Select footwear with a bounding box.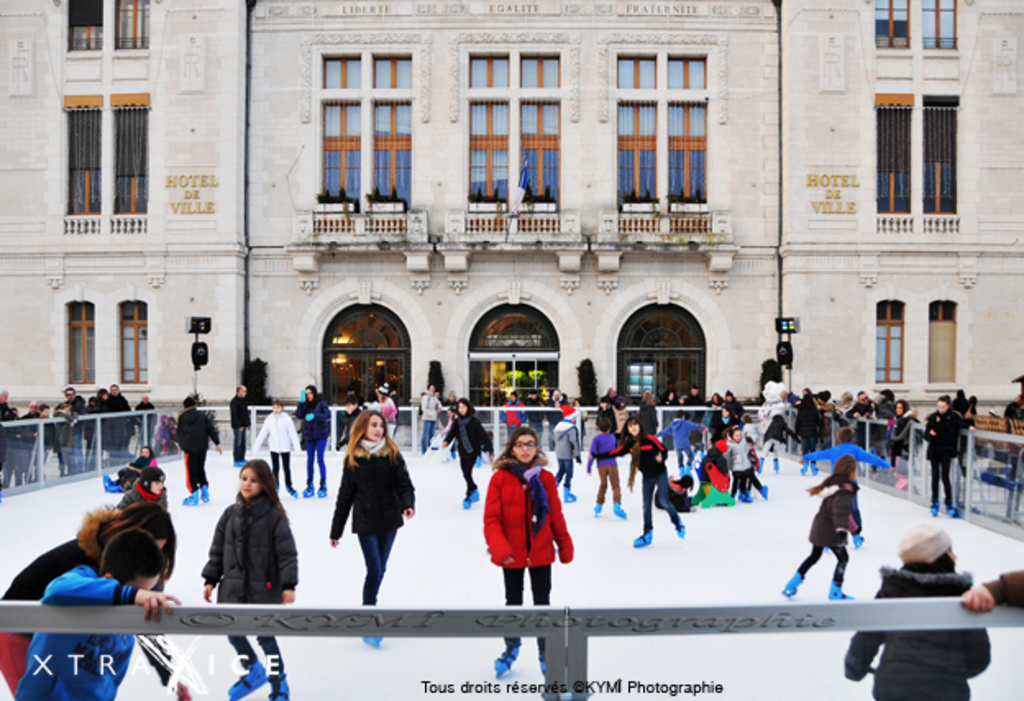
(223,662,267,699).
